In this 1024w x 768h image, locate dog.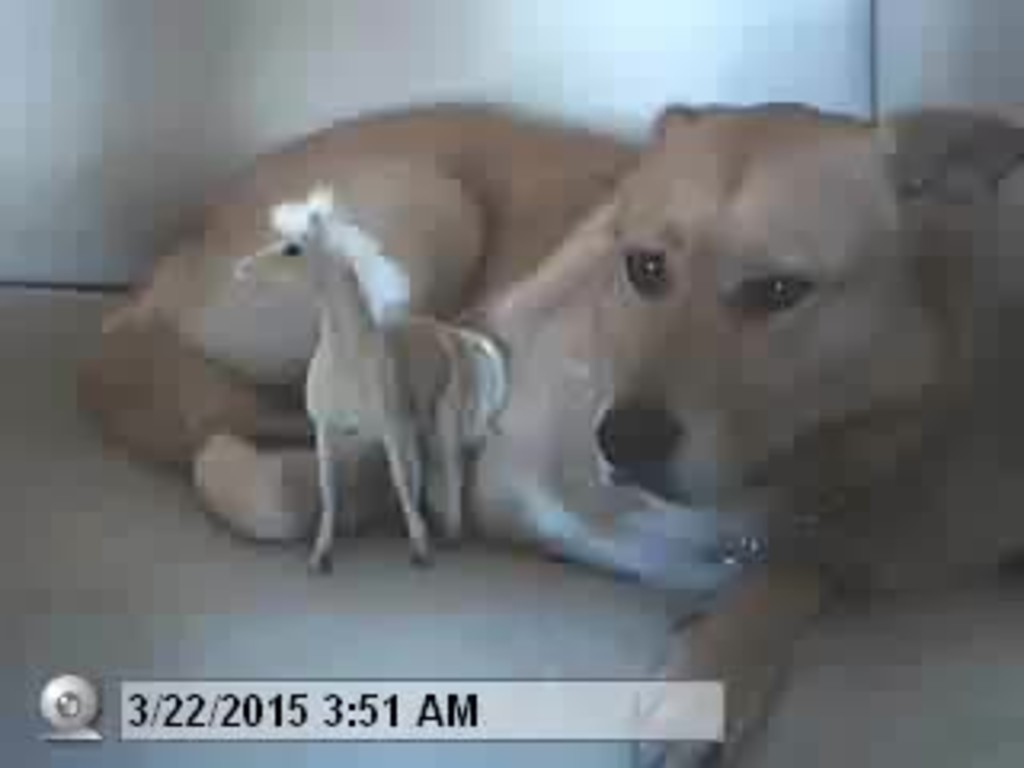
Bounding box: box=[77, 99, 1021, 765].
